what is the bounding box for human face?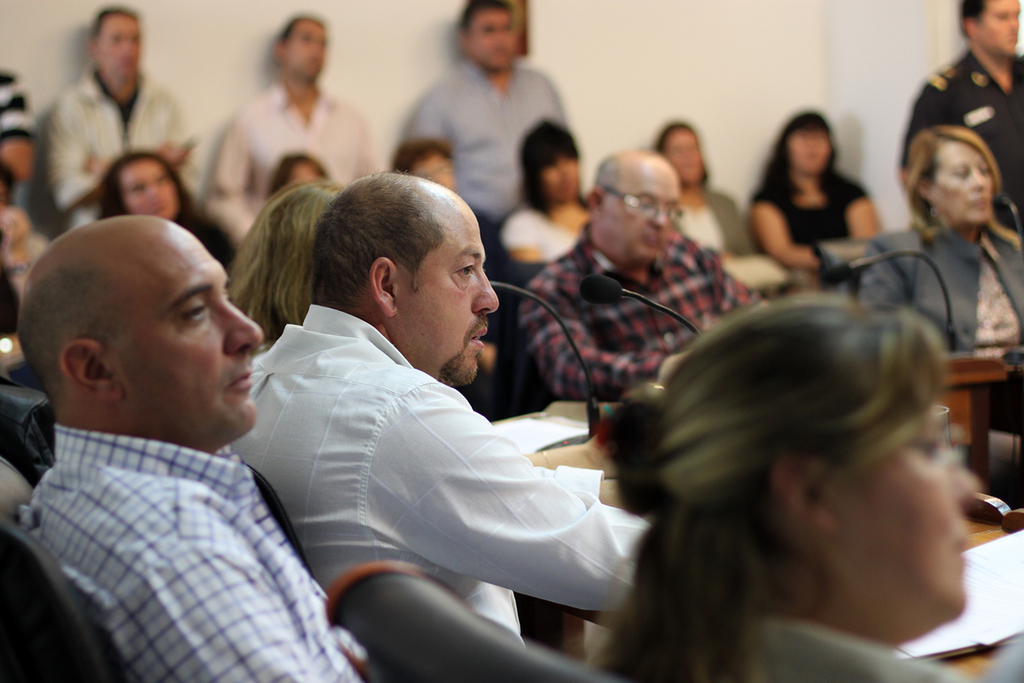
934,140,995,221.
